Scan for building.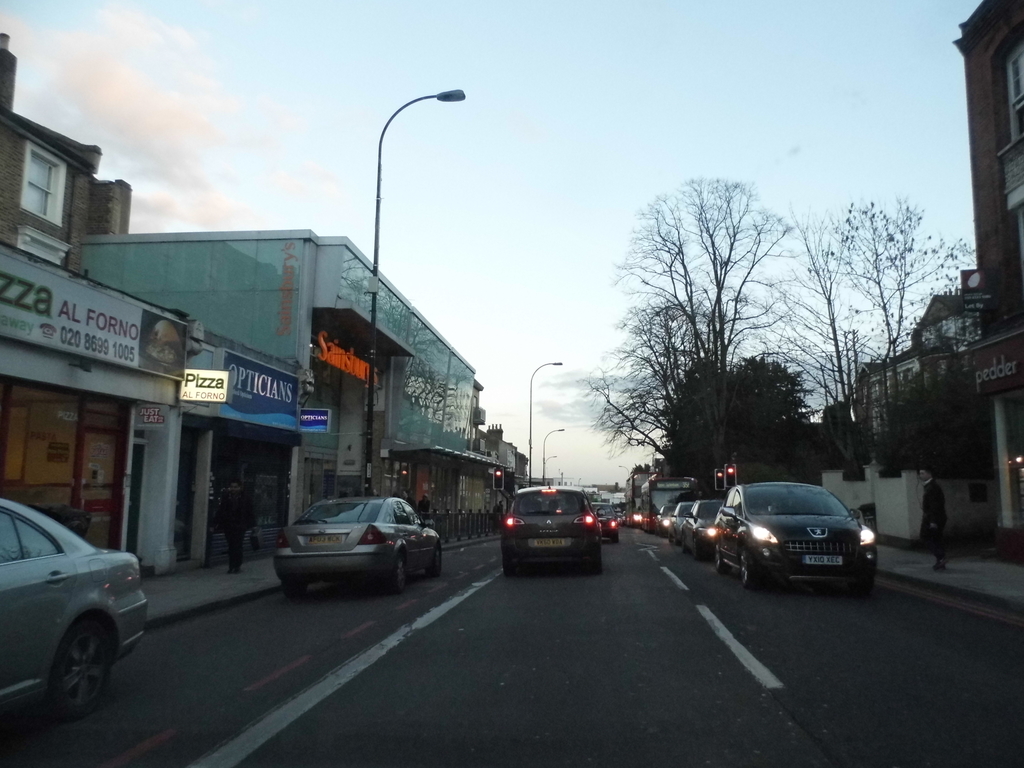
Scan result: bbox(0, 33, 301, 577).
